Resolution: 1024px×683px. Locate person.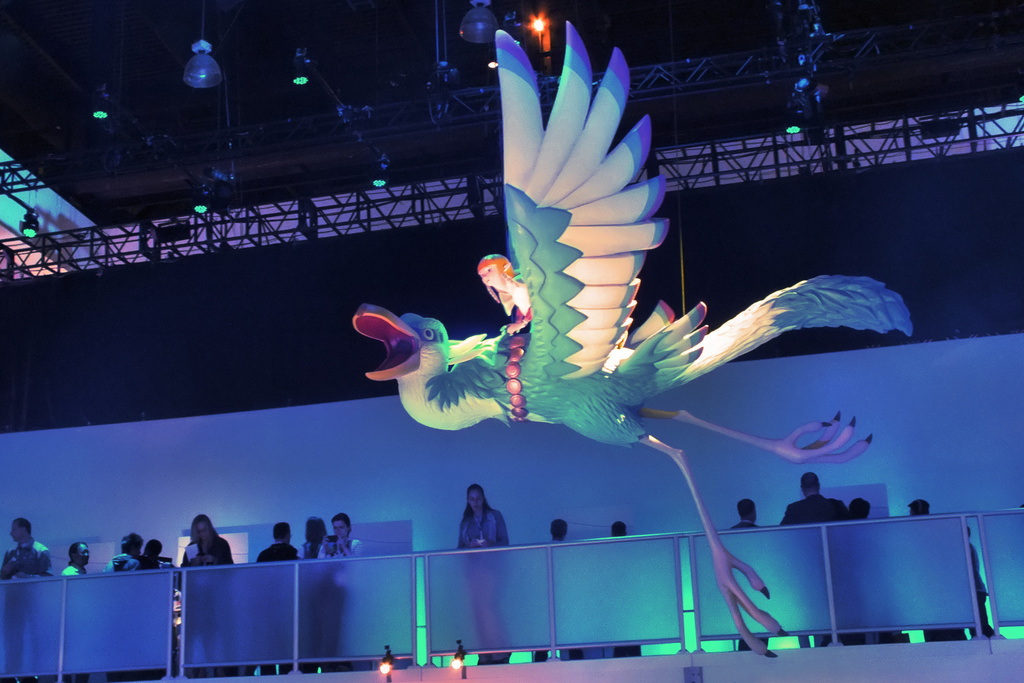
region(778, 470, 858, 638).
